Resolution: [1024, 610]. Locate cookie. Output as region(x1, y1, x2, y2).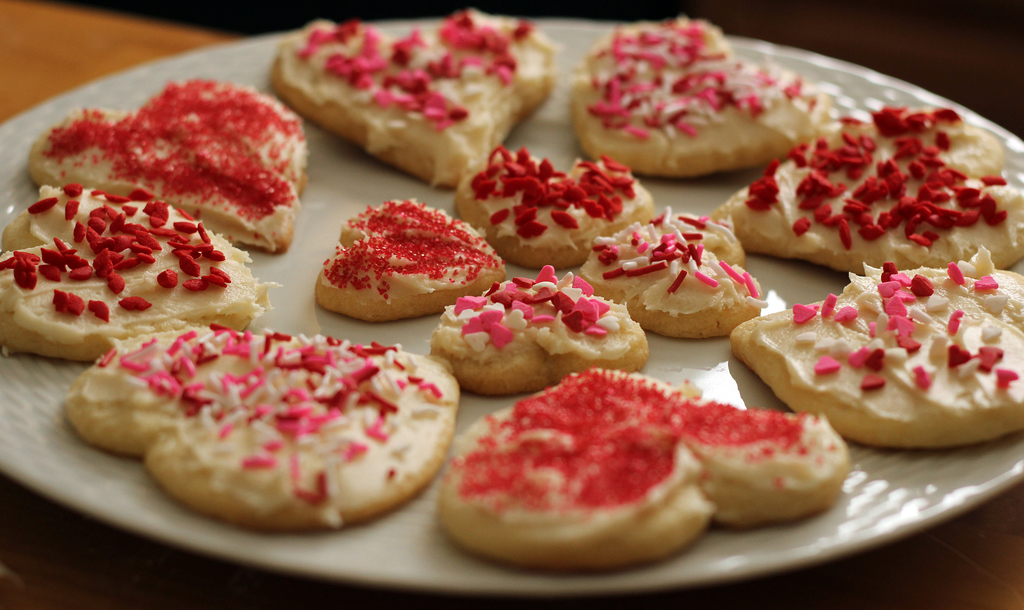
region(447, 140, 652, 267).
